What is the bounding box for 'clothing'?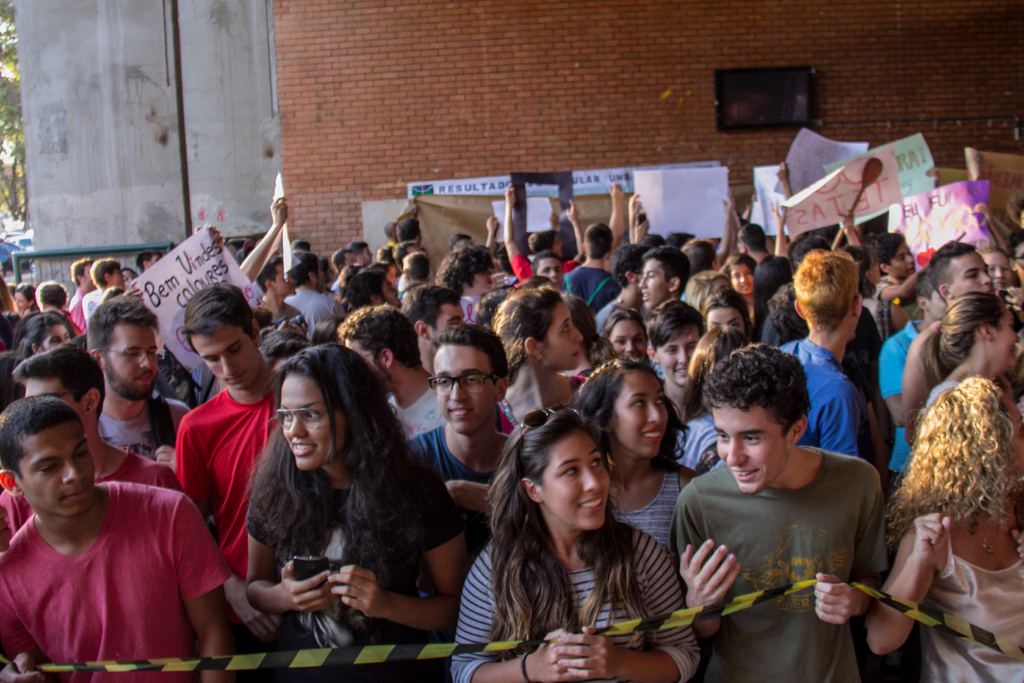
<region>438, 525, 735, 682</region>.
